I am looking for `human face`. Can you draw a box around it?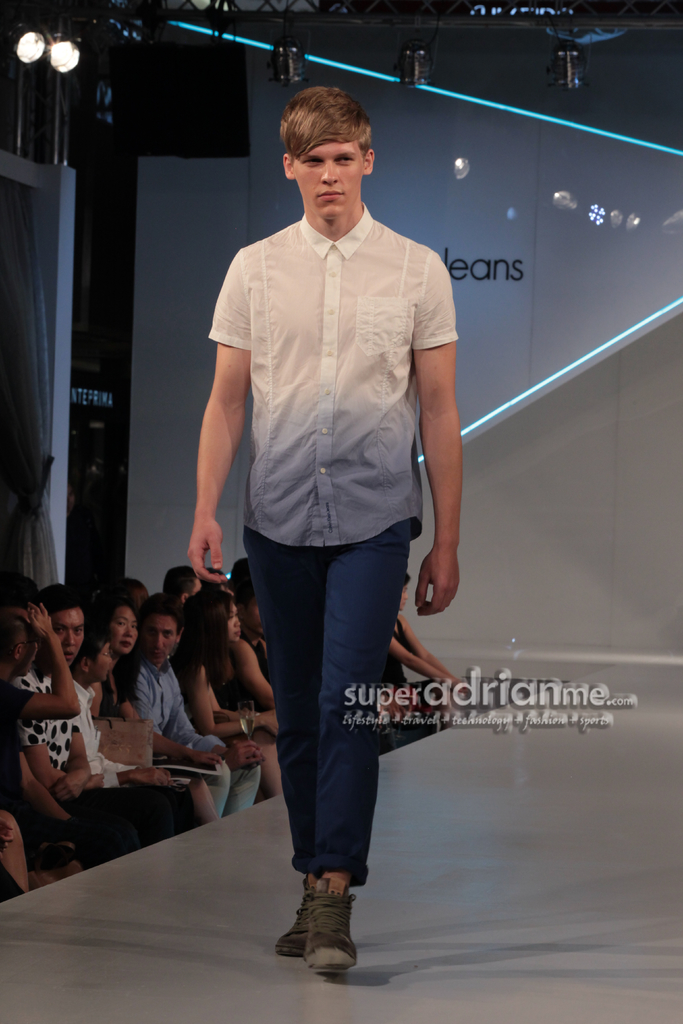
Sure, the bounding box is 88/642/111/678.
